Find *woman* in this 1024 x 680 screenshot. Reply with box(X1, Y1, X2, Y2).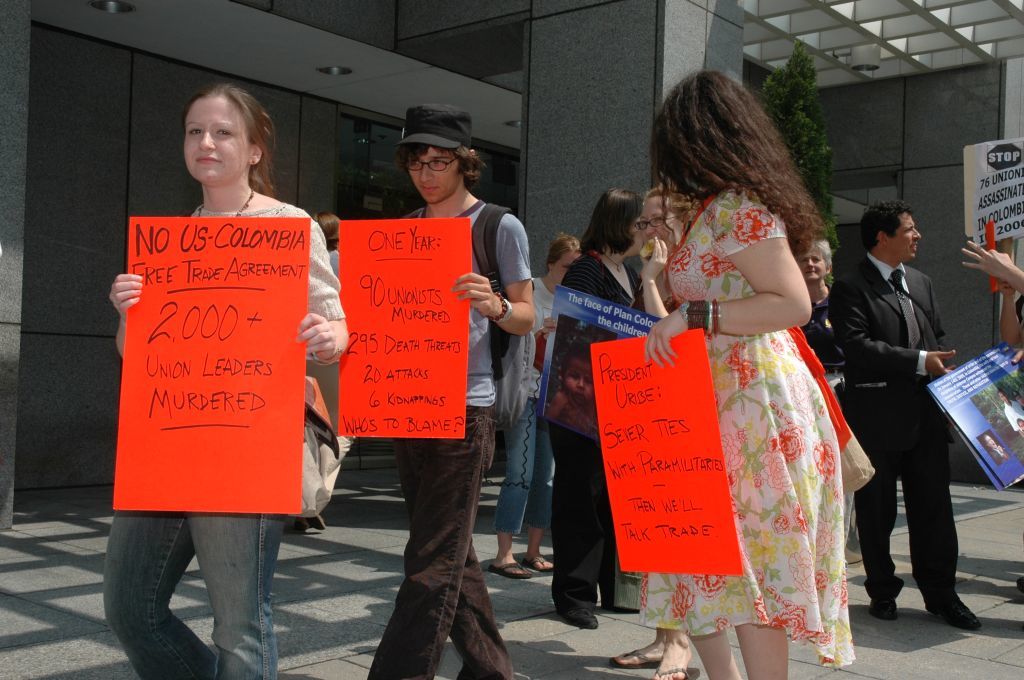
box(791, 231, 850, 404).
